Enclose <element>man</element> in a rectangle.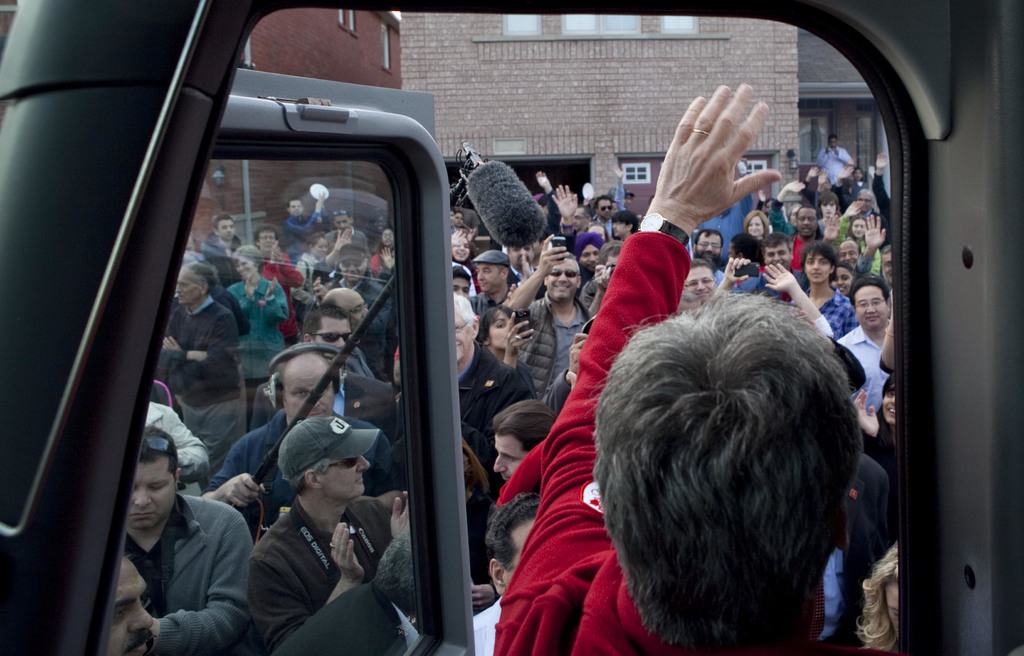
<region>144, 402, 209, 497</region>.
